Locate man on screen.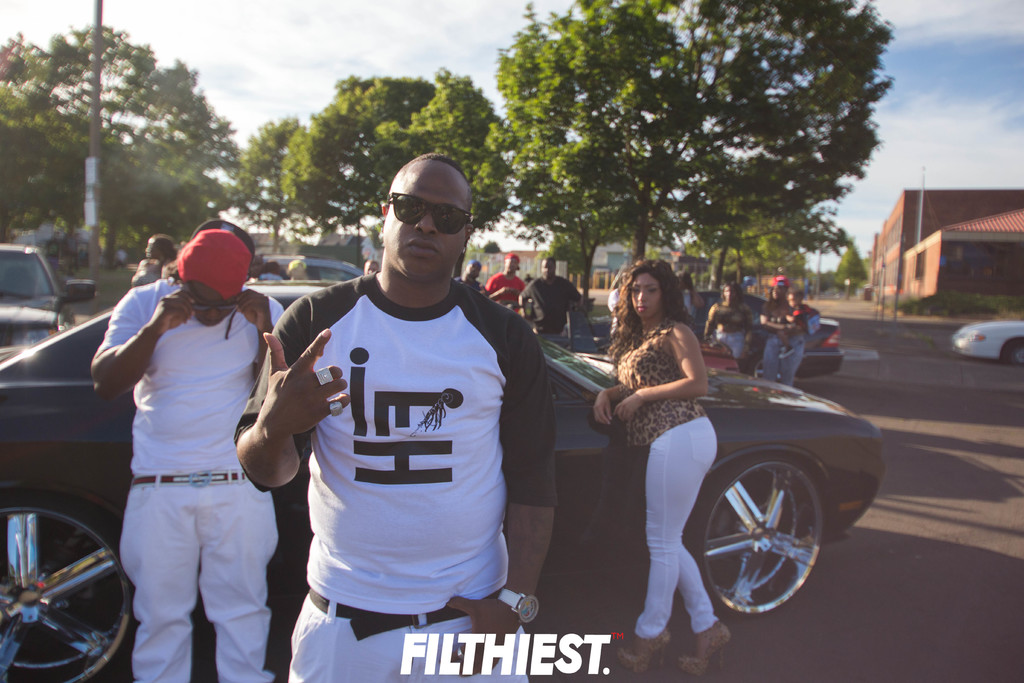
On screen at bbox=[457, 260, 484, 289].
